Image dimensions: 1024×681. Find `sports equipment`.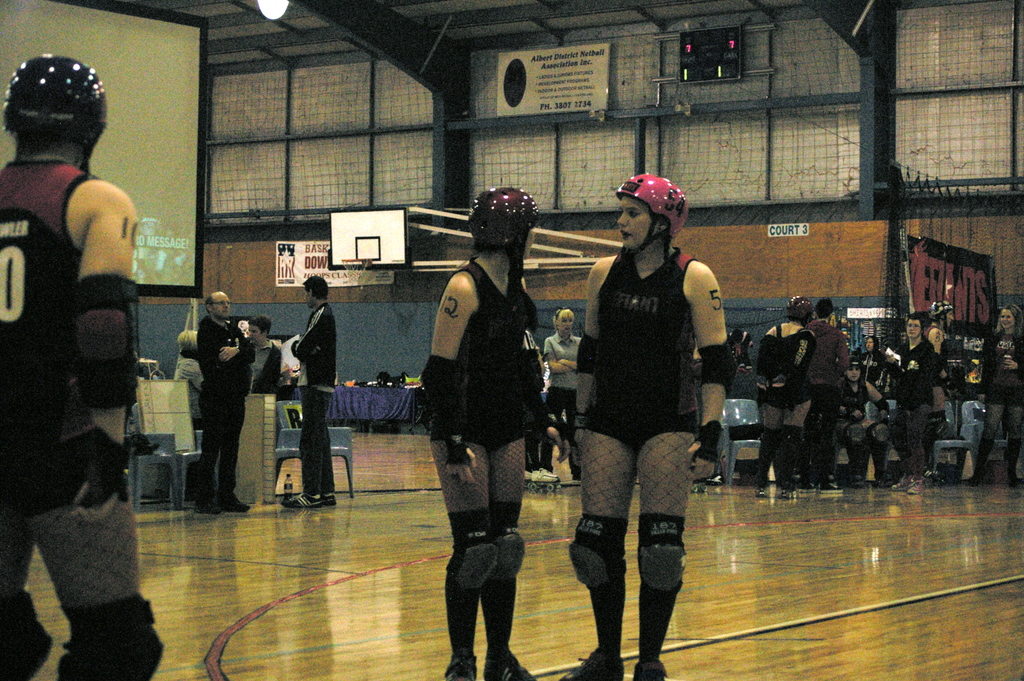
{"x1": 70, "y1": 415, "x2": 132, "y2": 527}.
